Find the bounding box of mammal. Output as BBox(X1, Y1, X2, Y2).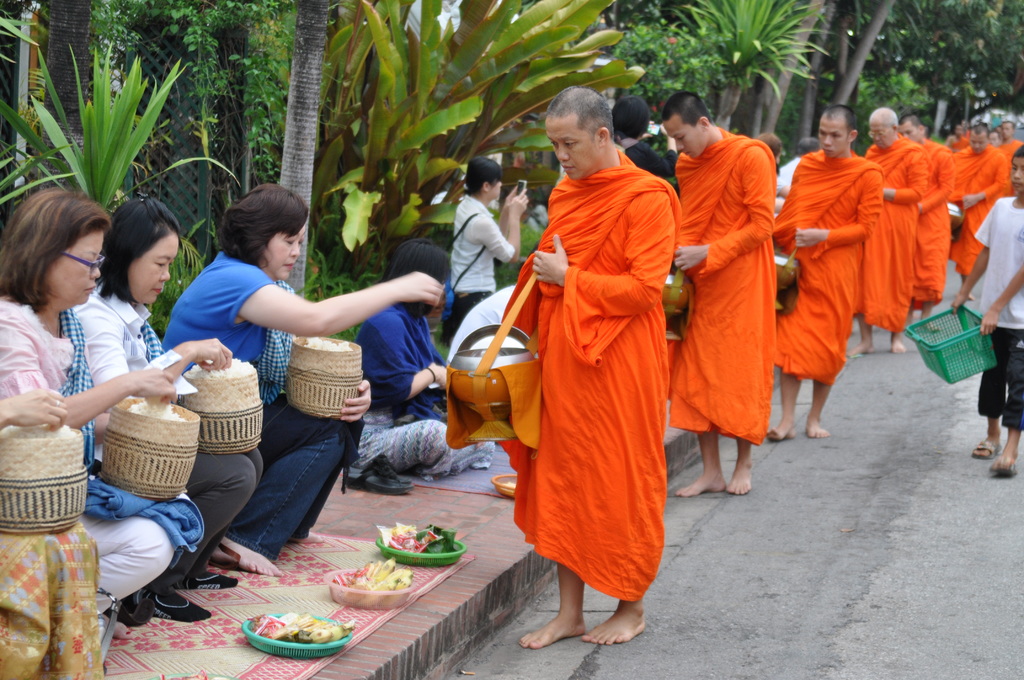
BBox(947, 140, 1023, 476).
